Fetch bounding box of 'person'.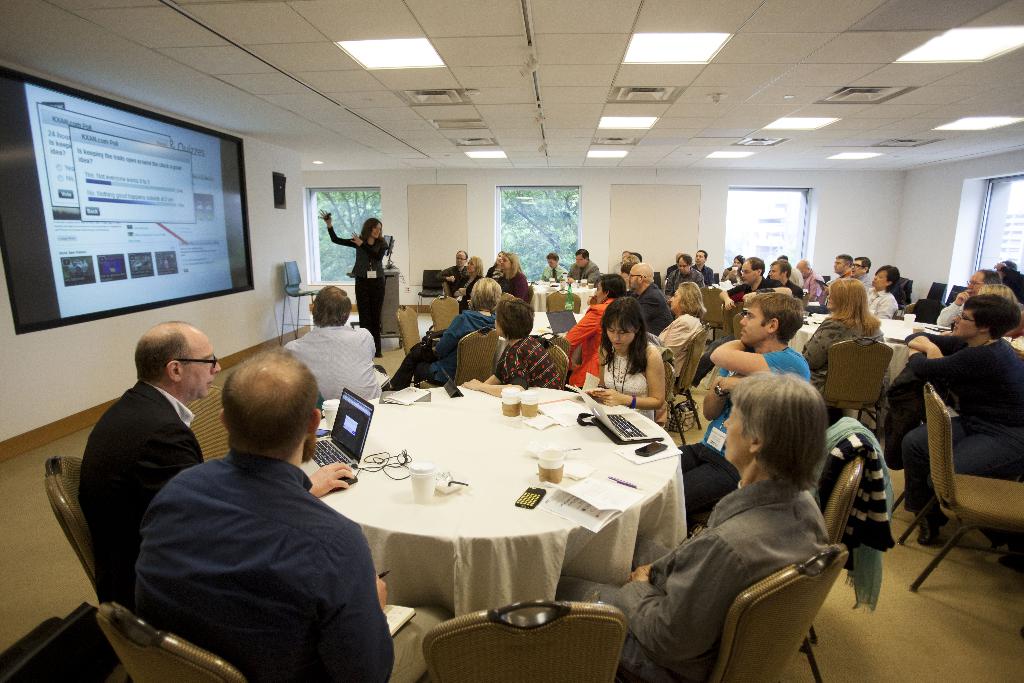
Bbox: (664,253,706,291).
